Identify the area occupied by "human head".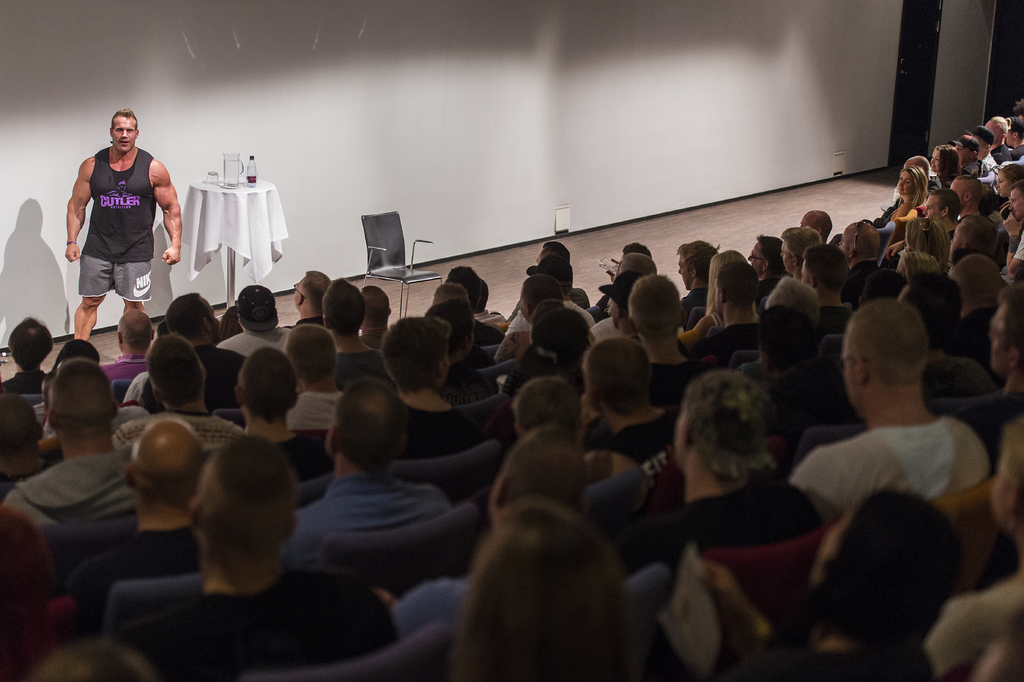
Area: box=[800, 237, 849, 293].
